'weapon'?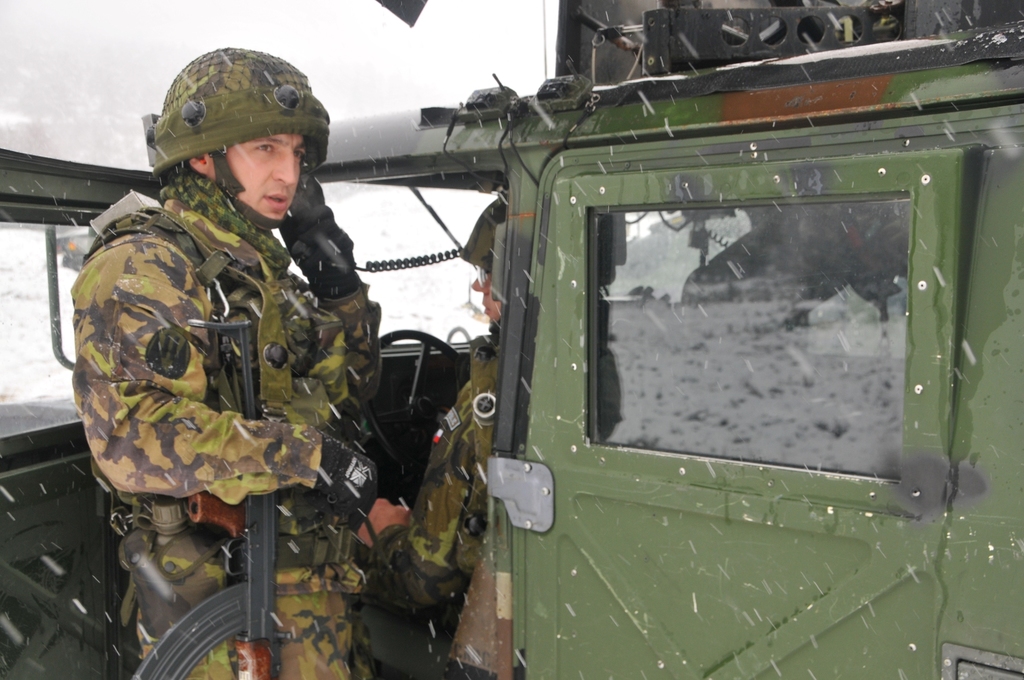
bbox(140, 323, 294, 679)
